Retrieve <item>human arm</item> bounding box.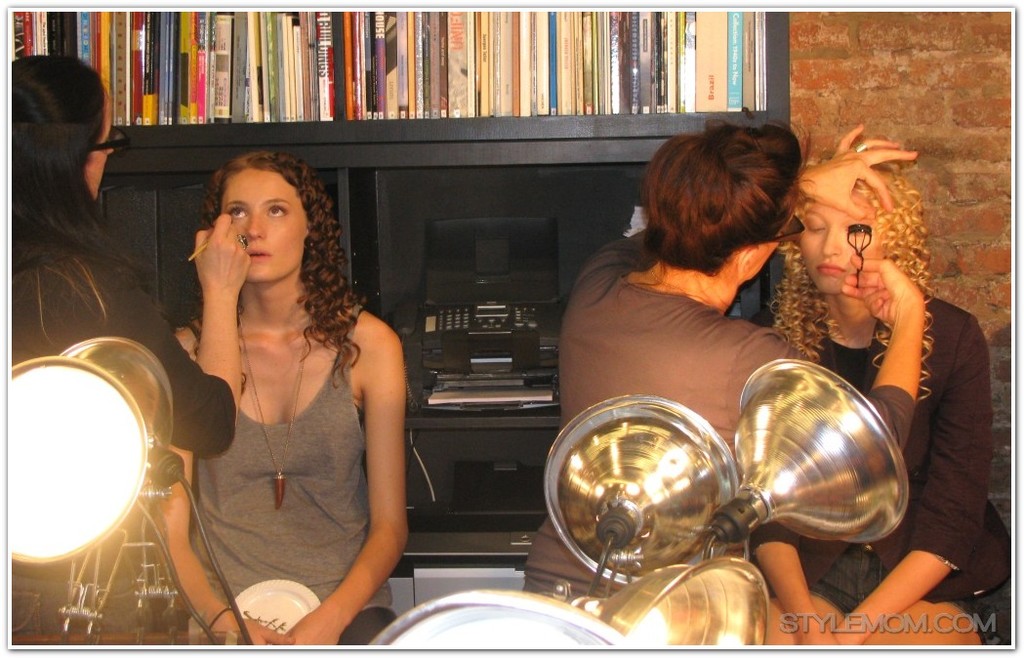
Bounding box: x1=795, y1=120, x2=922, y2=223.
